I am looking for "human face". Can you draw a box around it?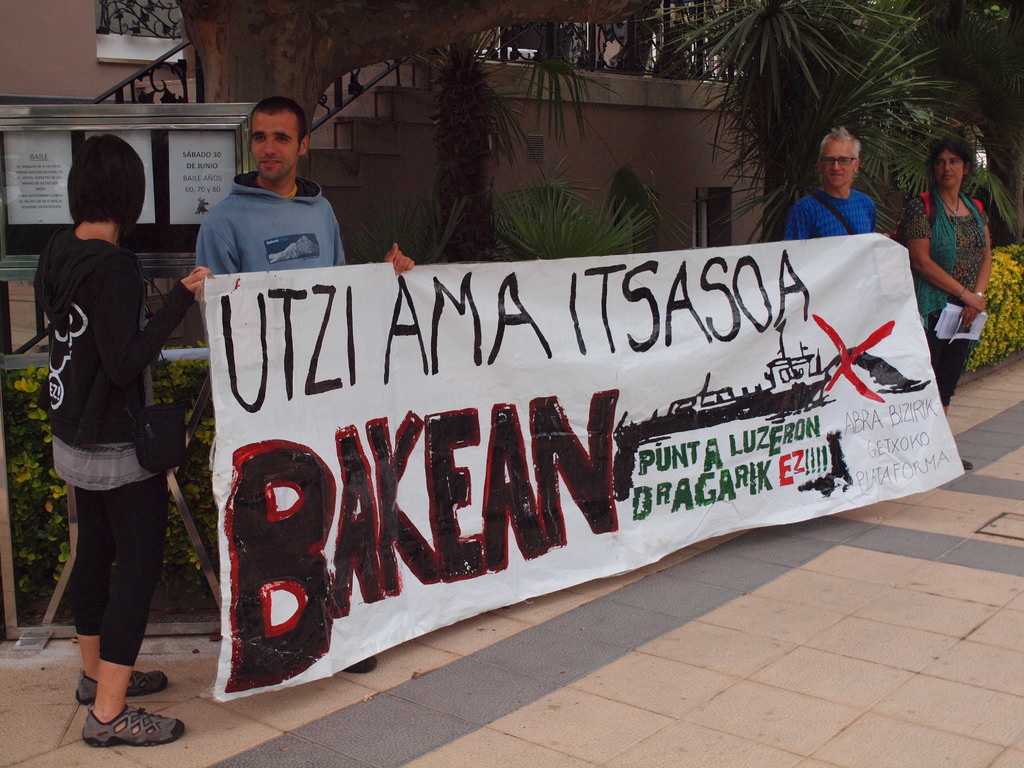
Sure, the bounding box is rect(932, 154, 964, 186).
